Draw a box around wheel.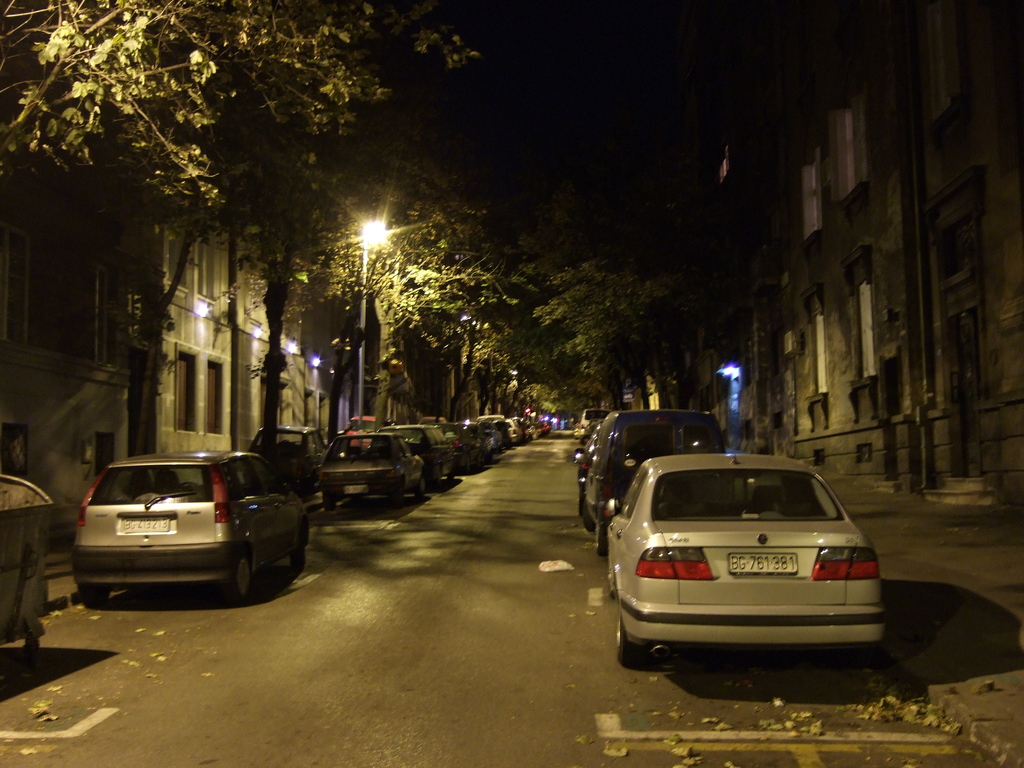
region(227, 550, 251, 599).
